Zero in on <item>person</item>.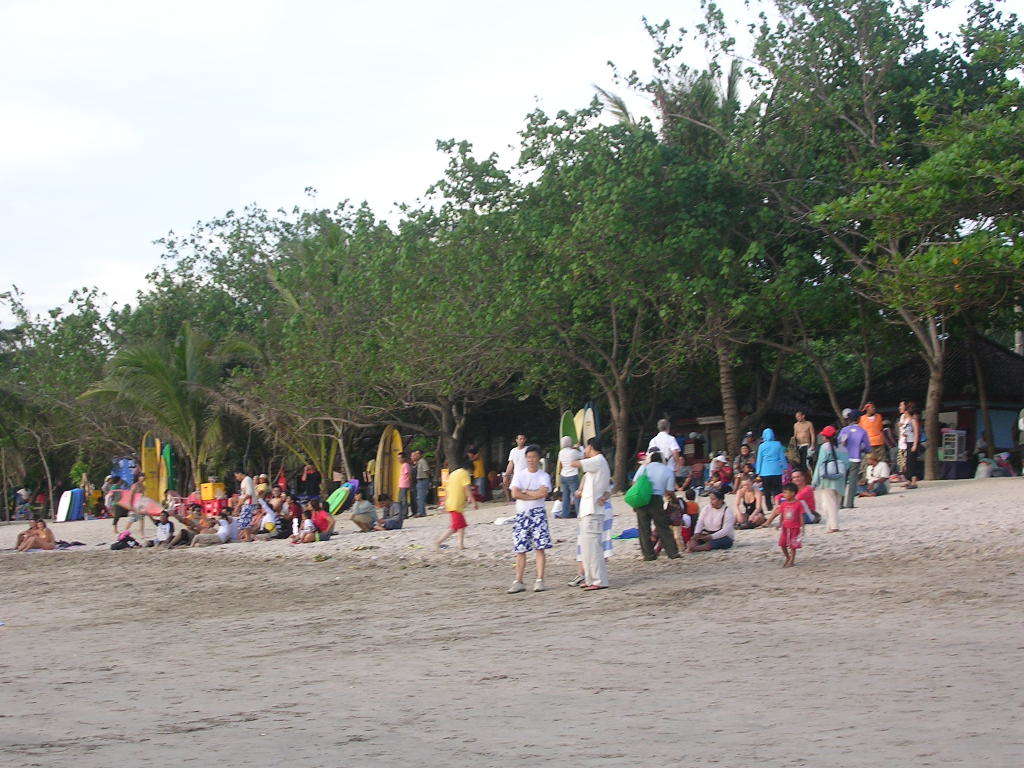
Zeroed in: pyautogui.locateOnScreen(570, 435, 610, 592).
